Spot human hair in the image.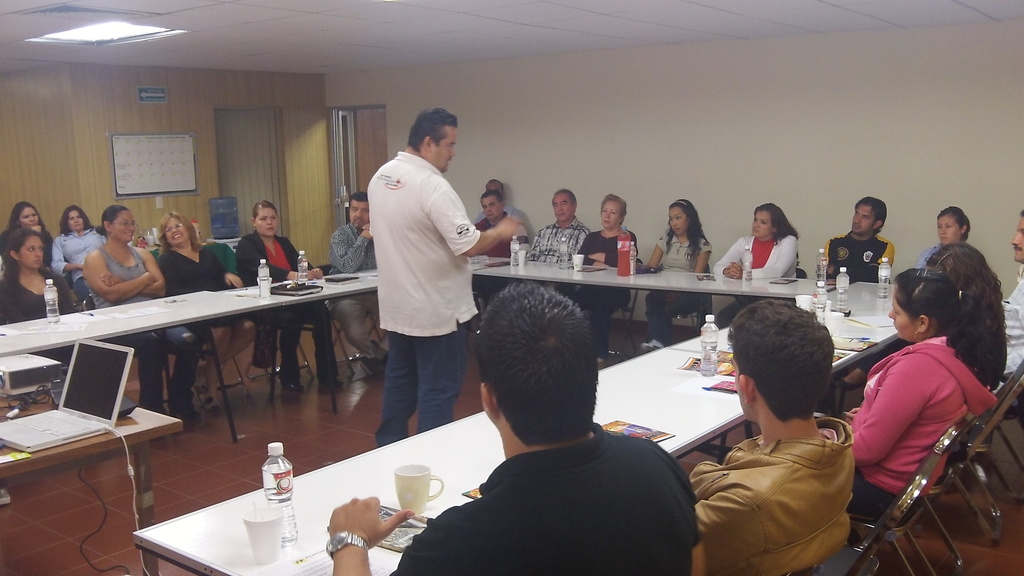
human hair found at <region>927, 239, 1005, 383</region>.
